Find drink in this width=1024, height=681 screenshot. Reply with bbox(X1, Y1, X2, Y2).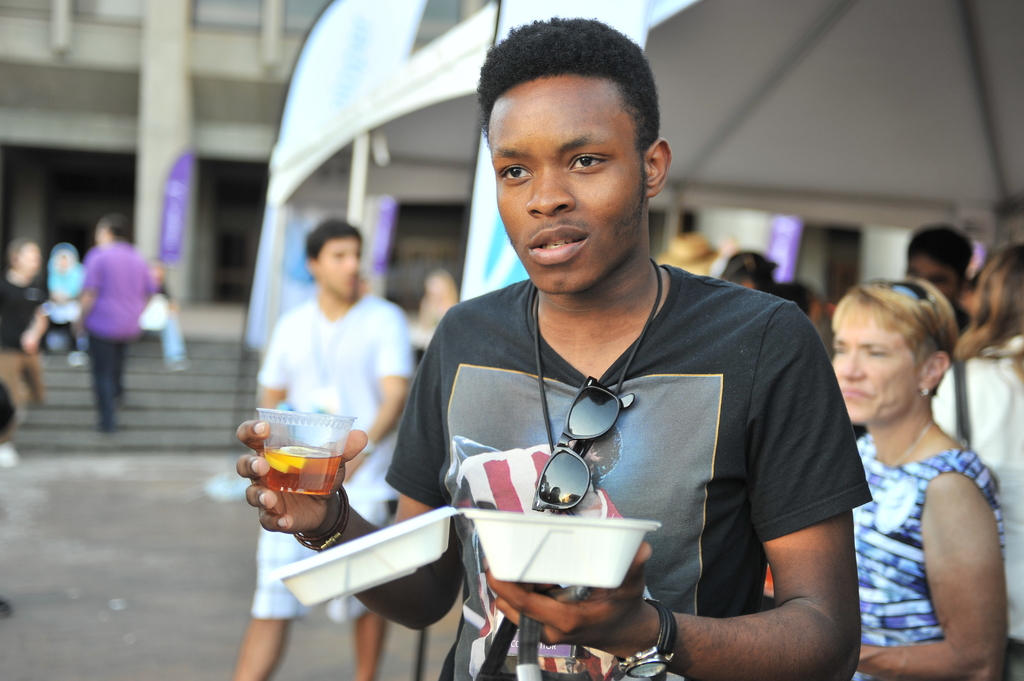
bbox(245, 409, 363, 499).
